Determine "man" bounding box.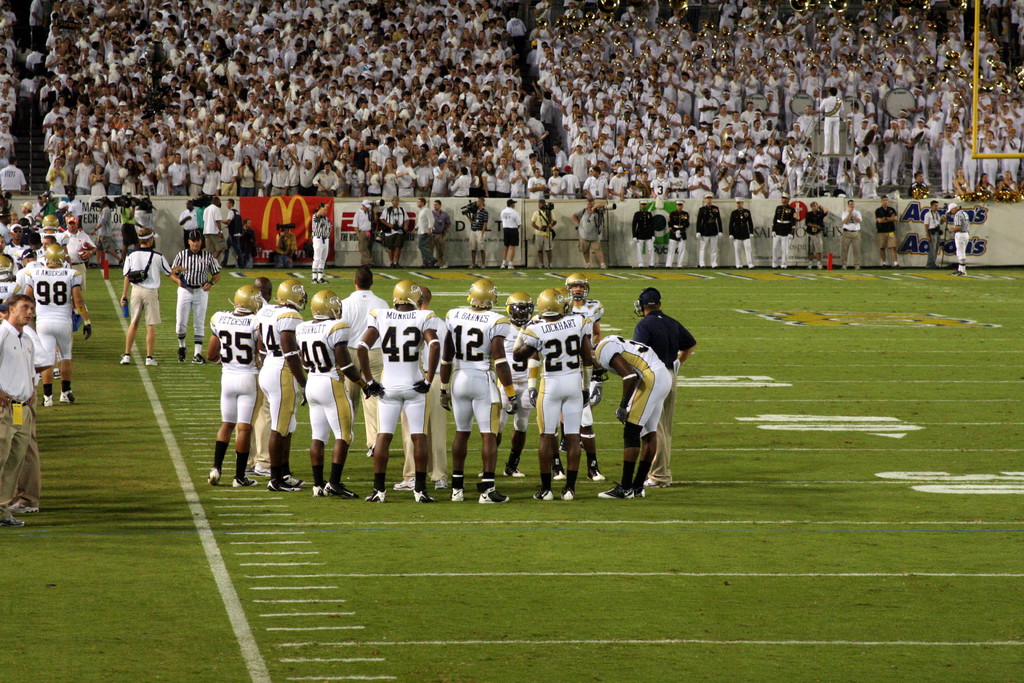
Determined: x1=180, y1=197, x2=202, y2=240.
